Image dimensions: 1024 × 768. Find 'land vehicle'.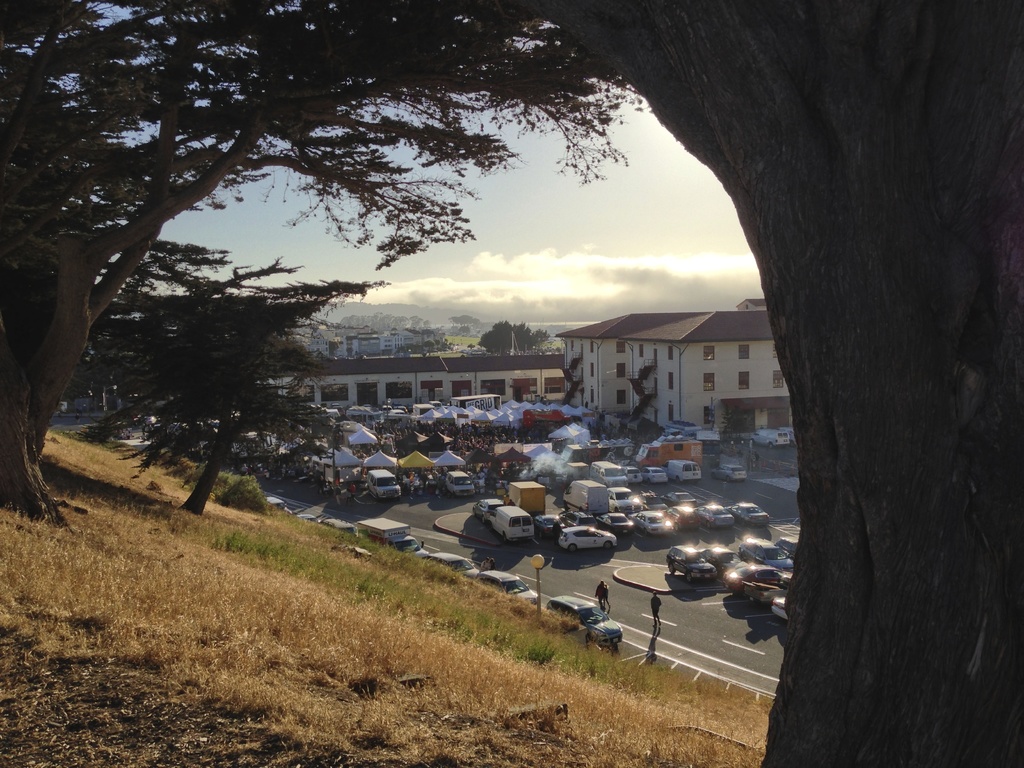
x1=475 y1=498 x2=496 y2=514.
